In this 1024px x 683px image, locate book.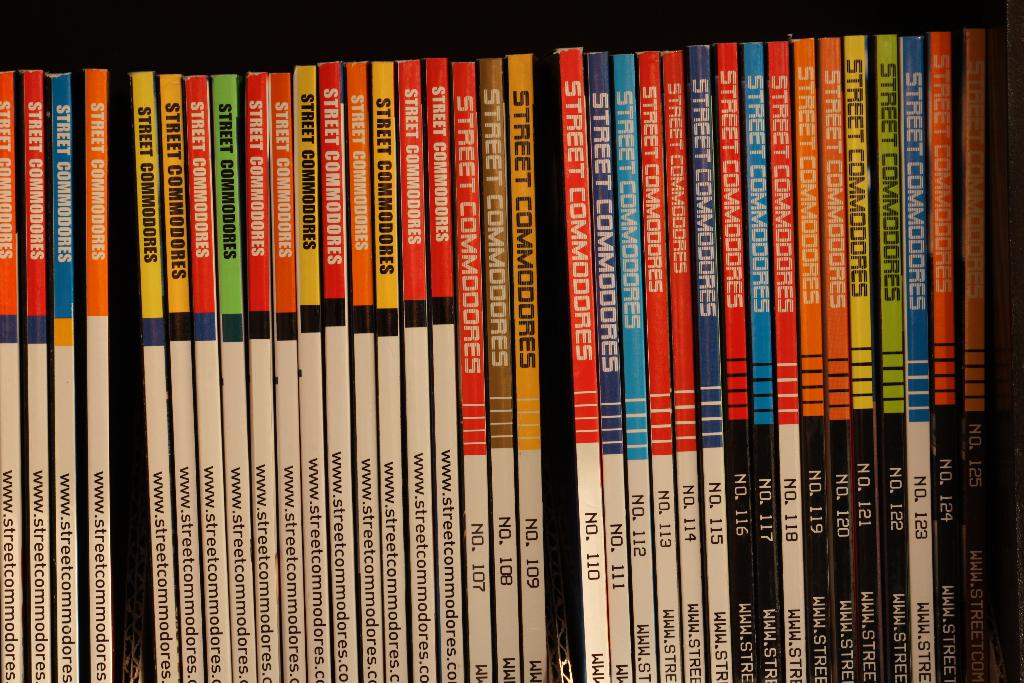
Bounding box: <region>210, 70, 257, 682</region>.
